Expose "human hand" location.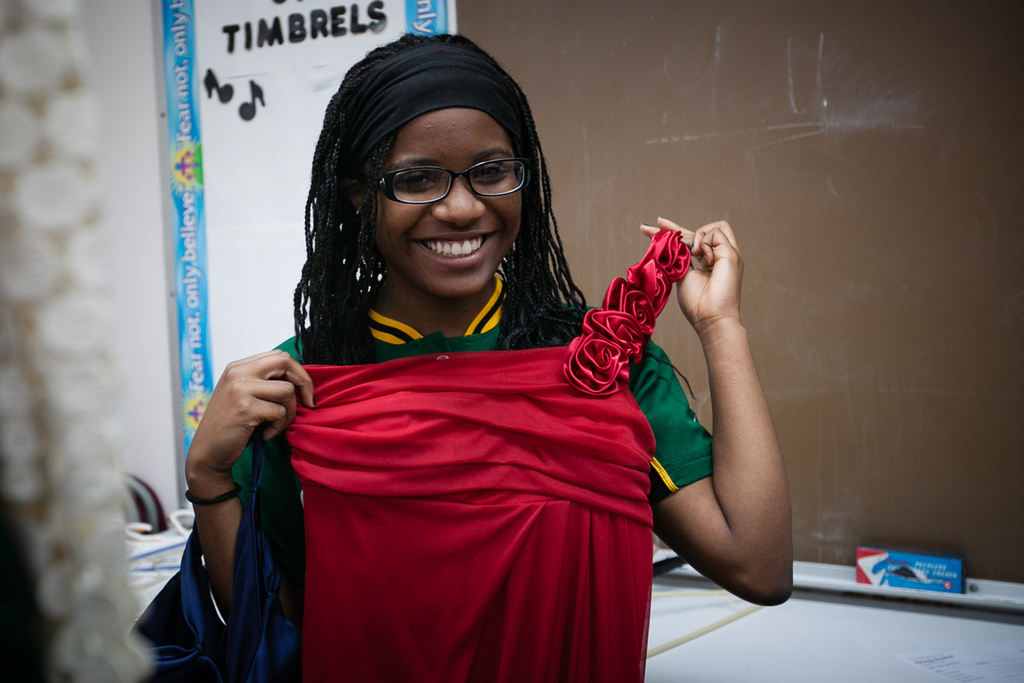
Exposed at [179,359,303,528].
